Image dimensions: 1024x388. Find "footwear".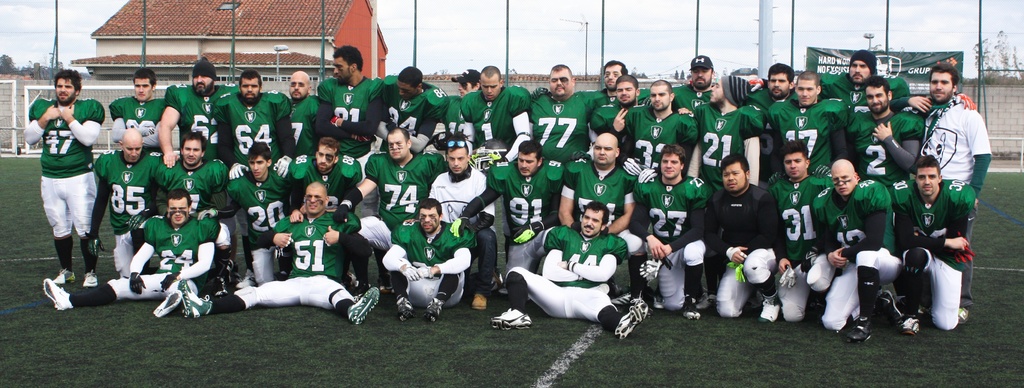
bbox=(471, 286, 488, 315).
